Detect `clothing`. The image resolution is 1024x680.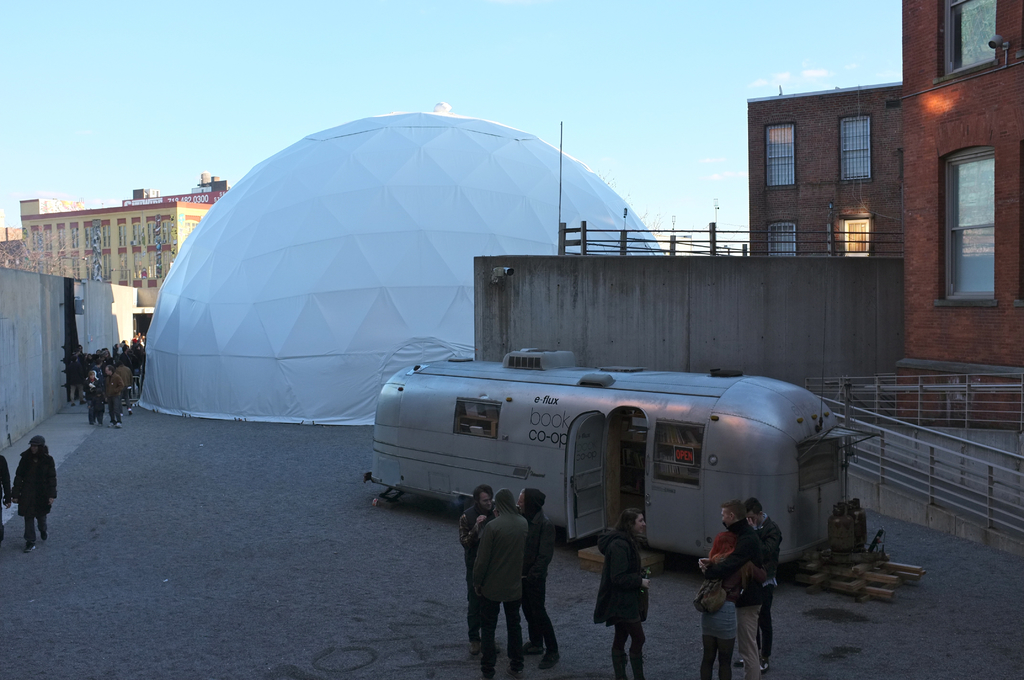
bbox=[0, 450, 15, 534].
